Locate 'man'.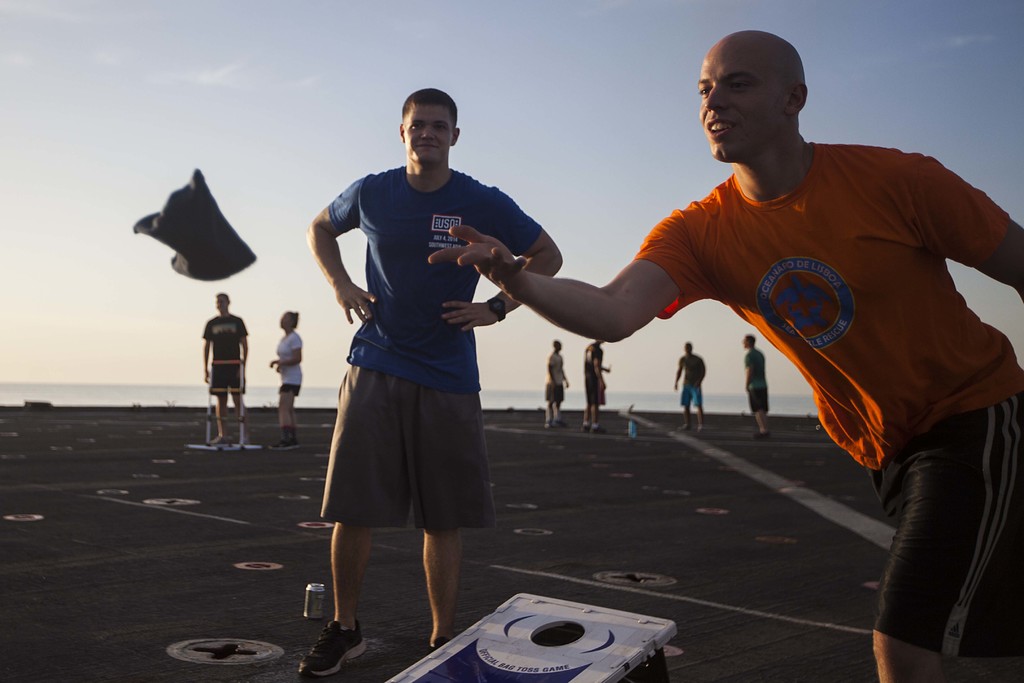
Bounding box: (541, 338, 568, 428).
